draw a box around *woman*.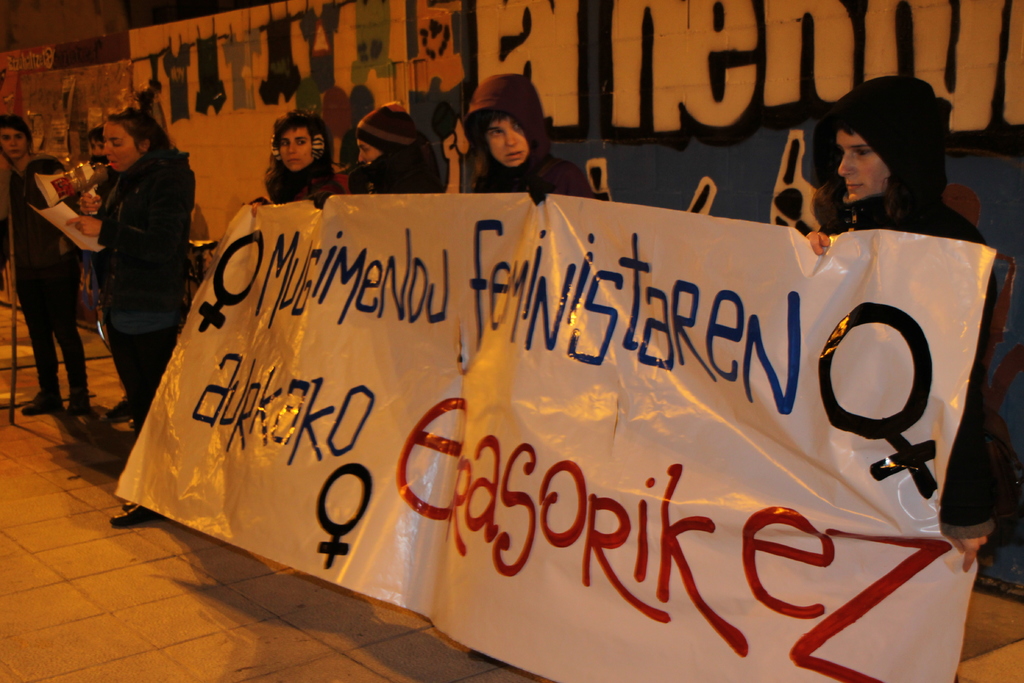
[460, 74, 610, 205].
